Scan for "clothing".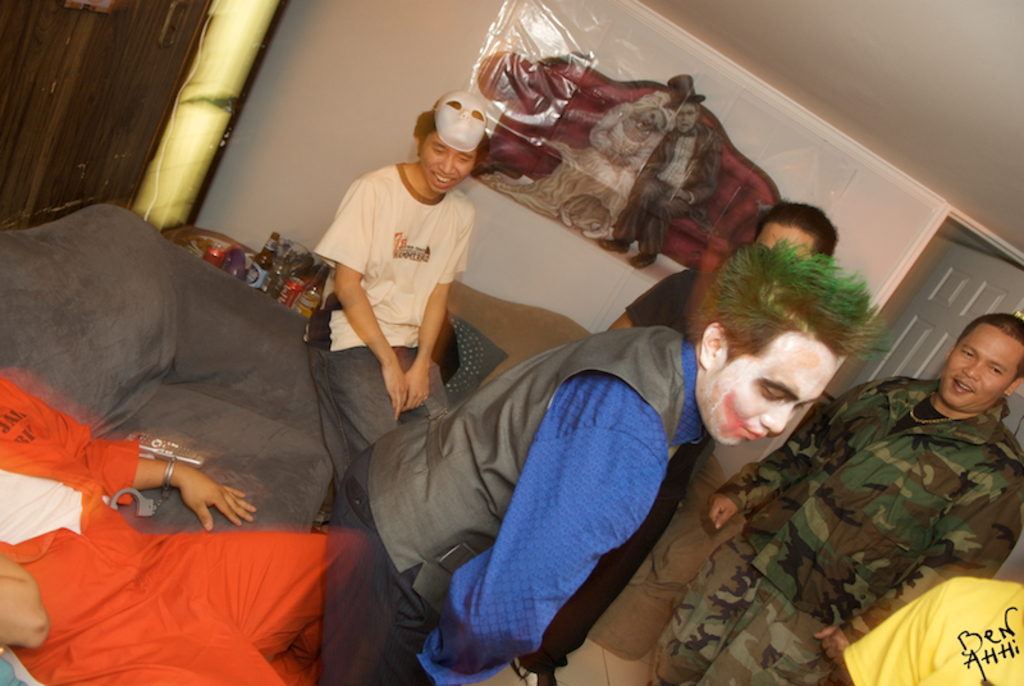
Scan result: <bbox>847, 578, 1021, 685</bbox>.
